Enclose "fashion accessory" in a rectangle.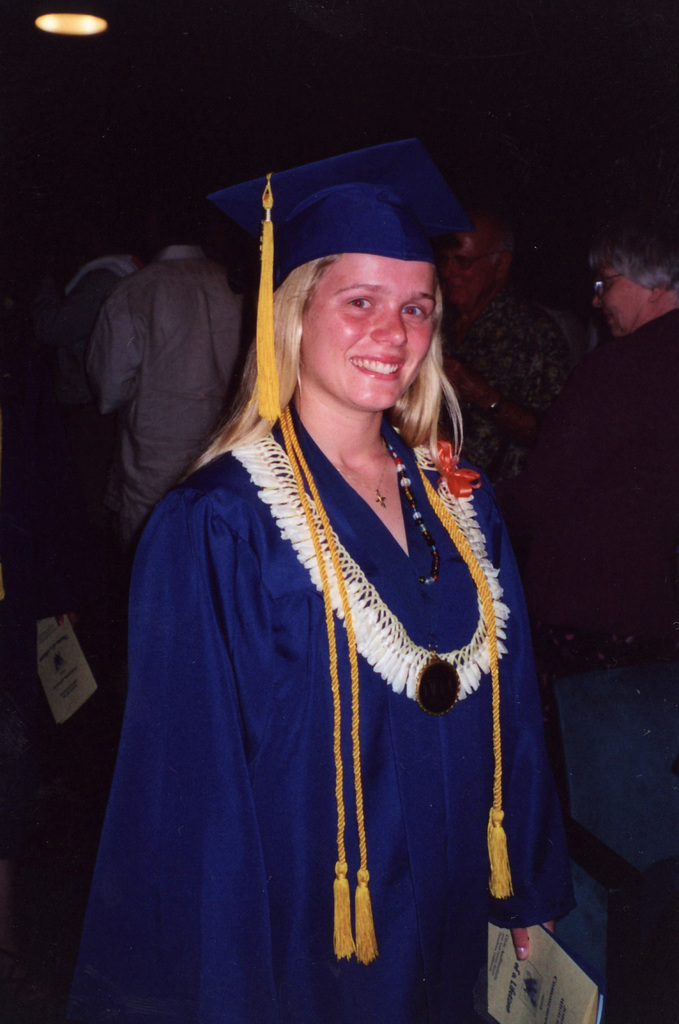
(left=412, top=633, right=465, bottom=715).
